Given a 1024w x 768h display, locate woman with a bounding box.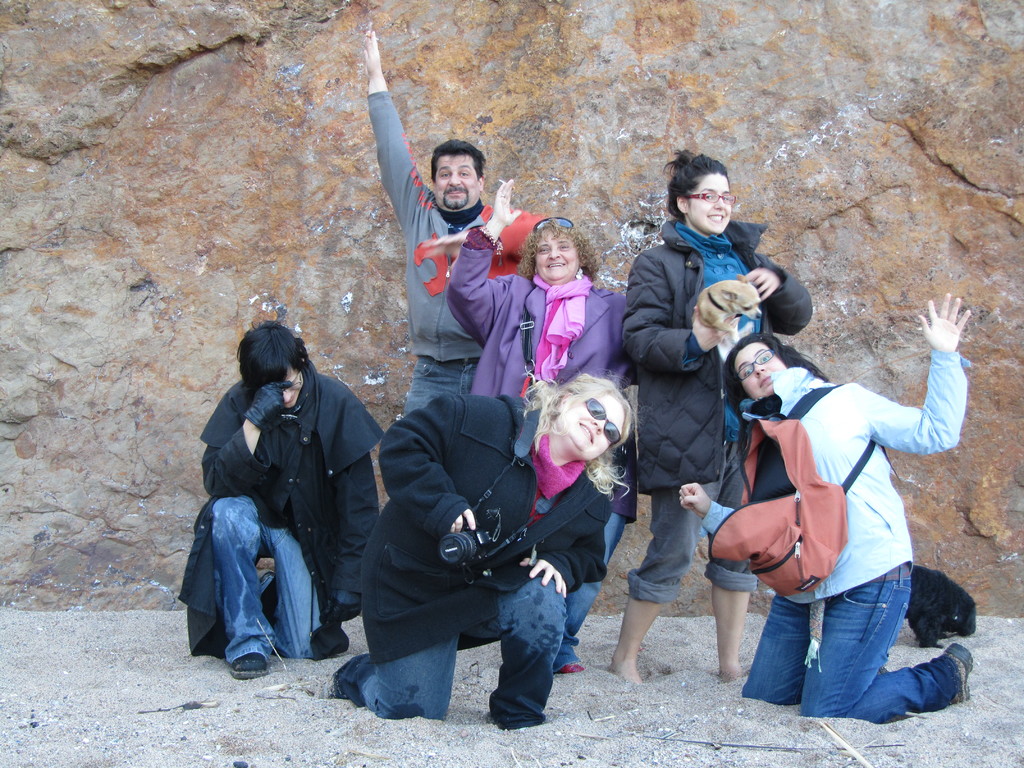
Located: bbox(327, 358, 642, 735).
